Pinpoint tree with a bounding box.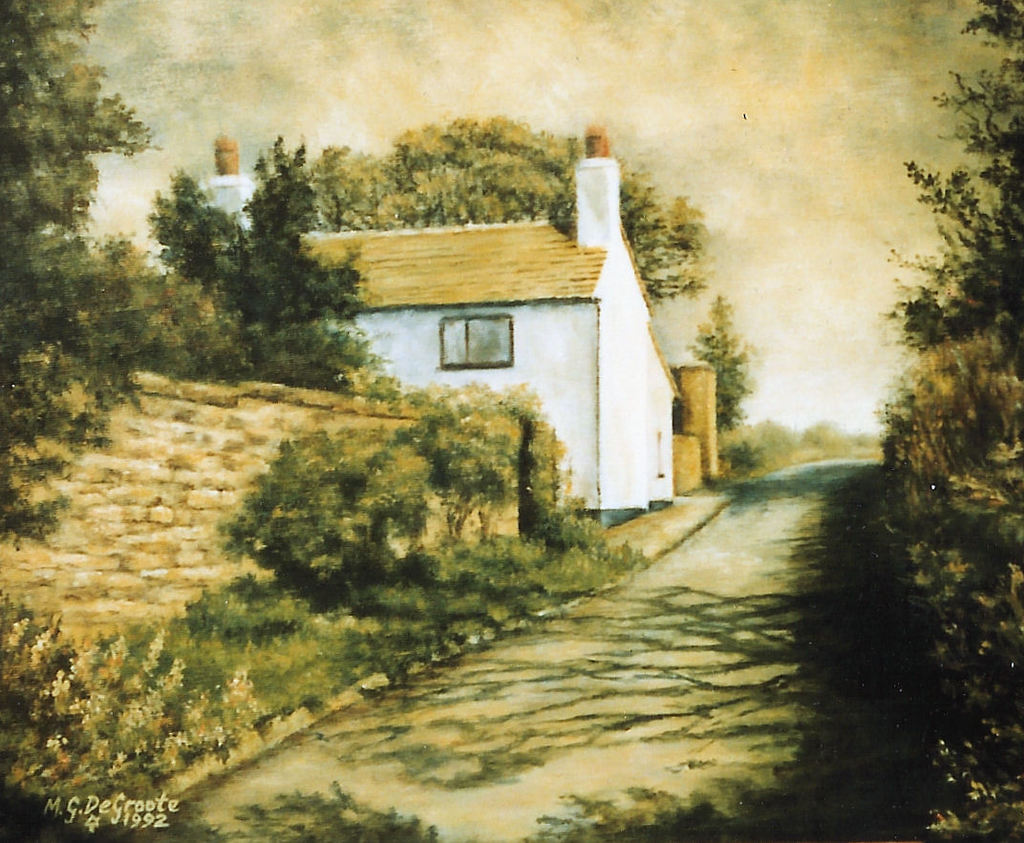
region(191, 136, 348, 388).
